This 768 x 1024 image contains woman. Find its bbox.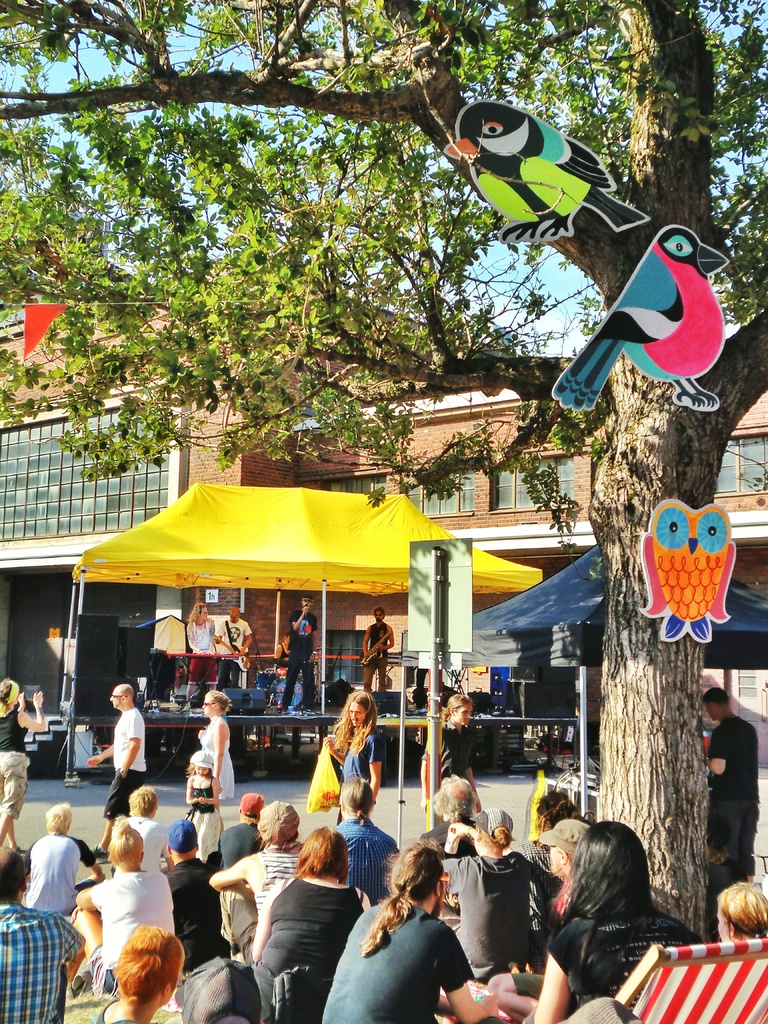
bbox(438, 806, 548, 983).
